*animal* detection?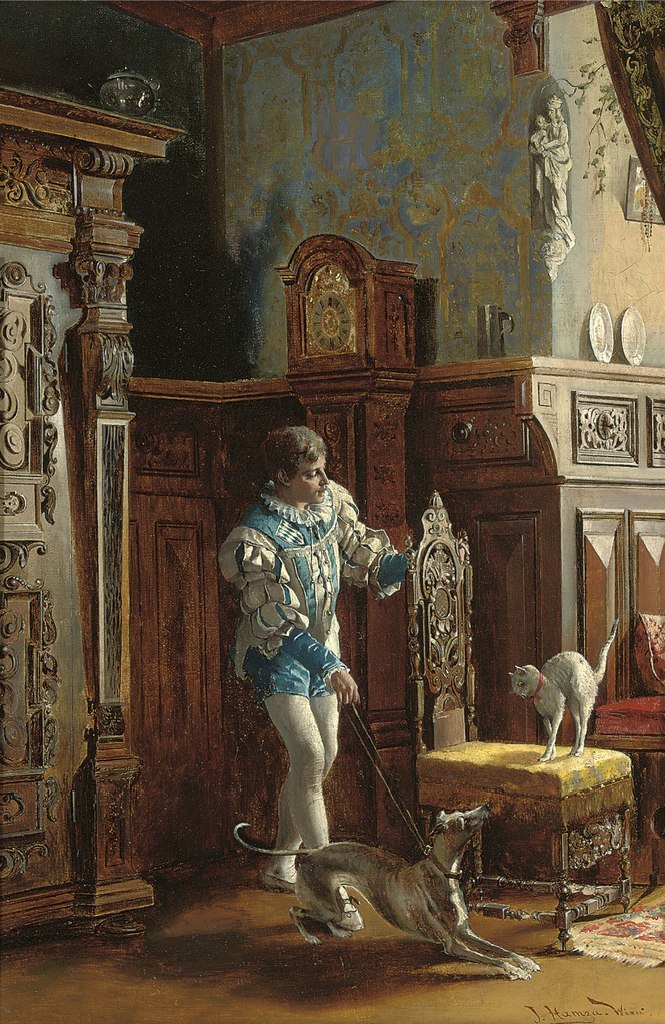
crop(512, 627, 623, 758)
